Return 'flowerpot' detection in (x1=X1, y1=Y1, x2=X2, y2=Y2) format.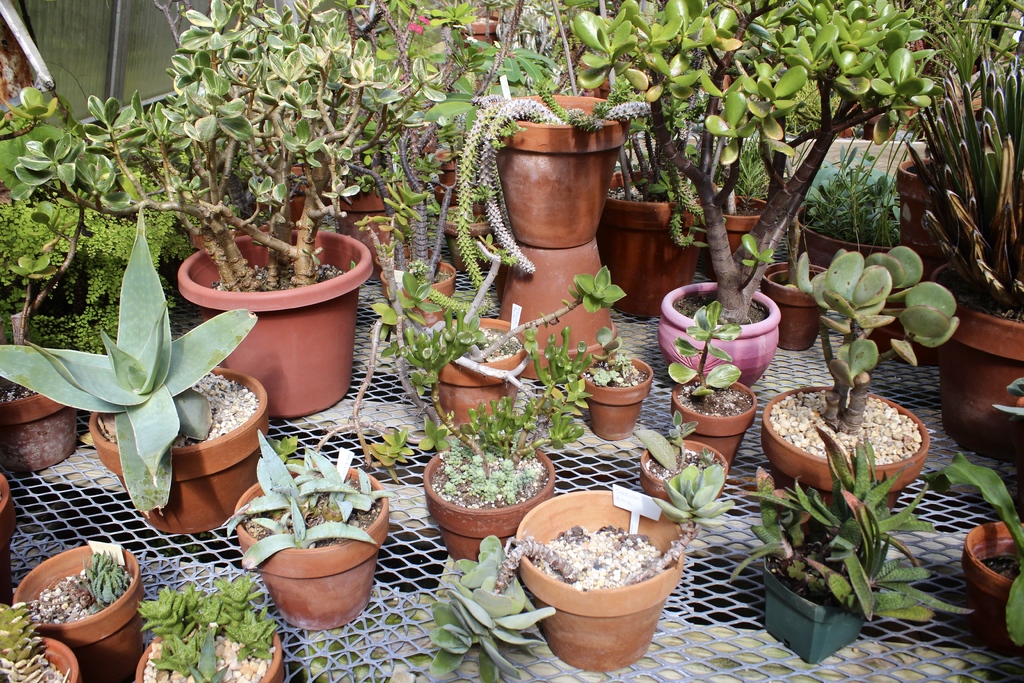
(x1=762, y1=384, x2=930, y2=512).
